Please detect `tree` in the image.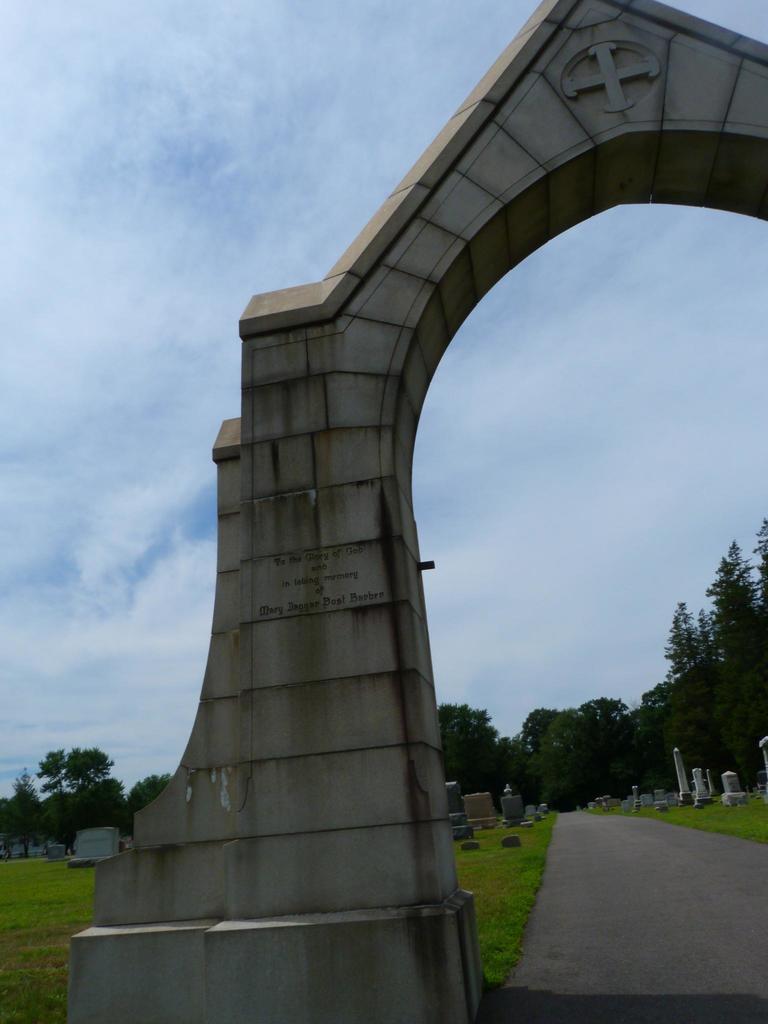
x1=688, y1=539, x2=759, y2=785.
